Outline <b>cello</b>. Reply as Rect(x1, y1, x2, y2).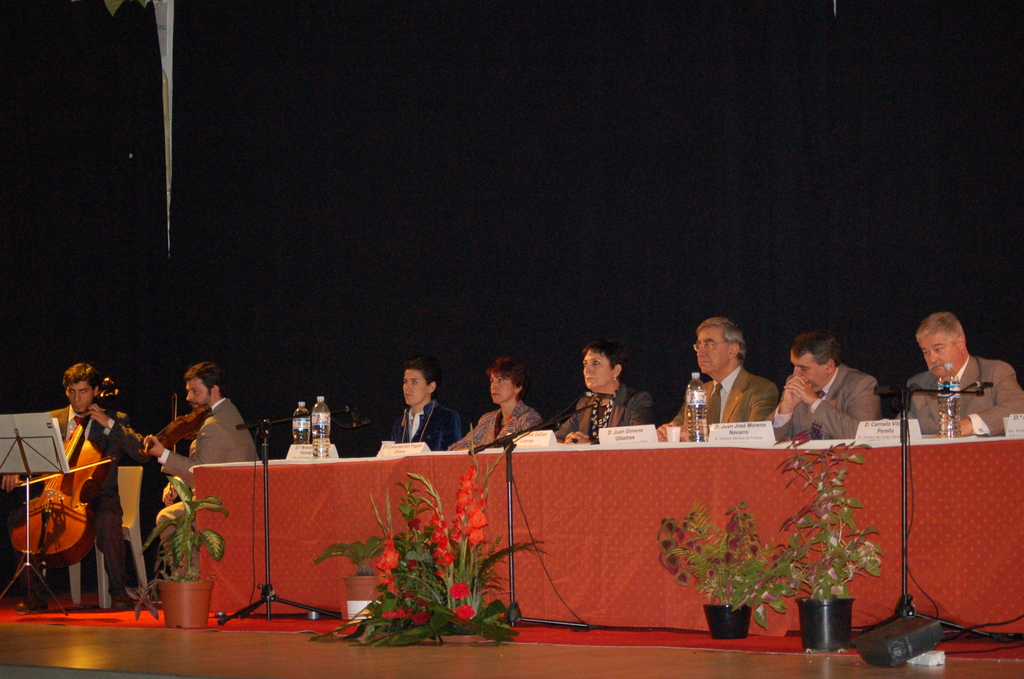
Rect(4, 376, 120, 609).
